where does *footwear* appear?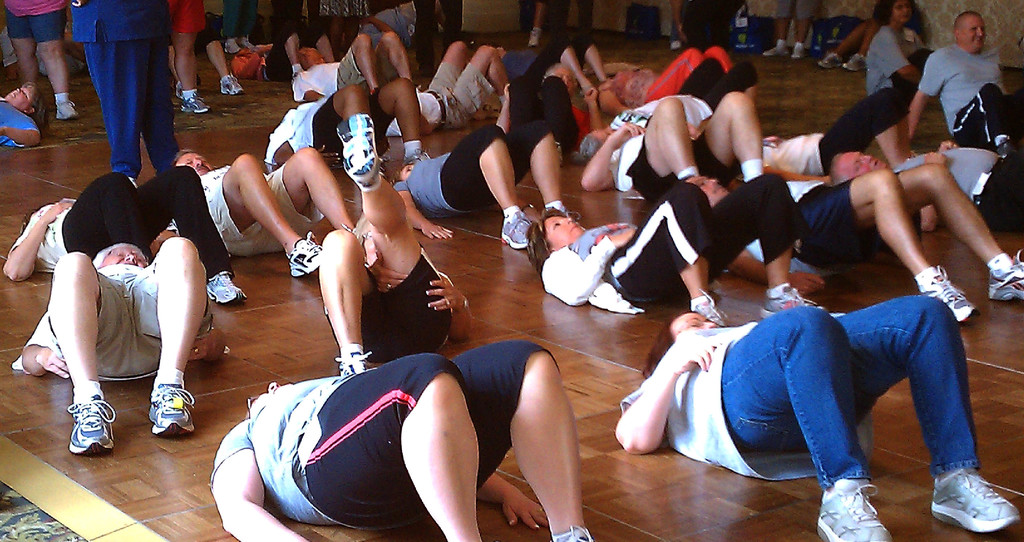
Appears at pyautogui.locateOnScreen(998, 134, 1014, 157).
